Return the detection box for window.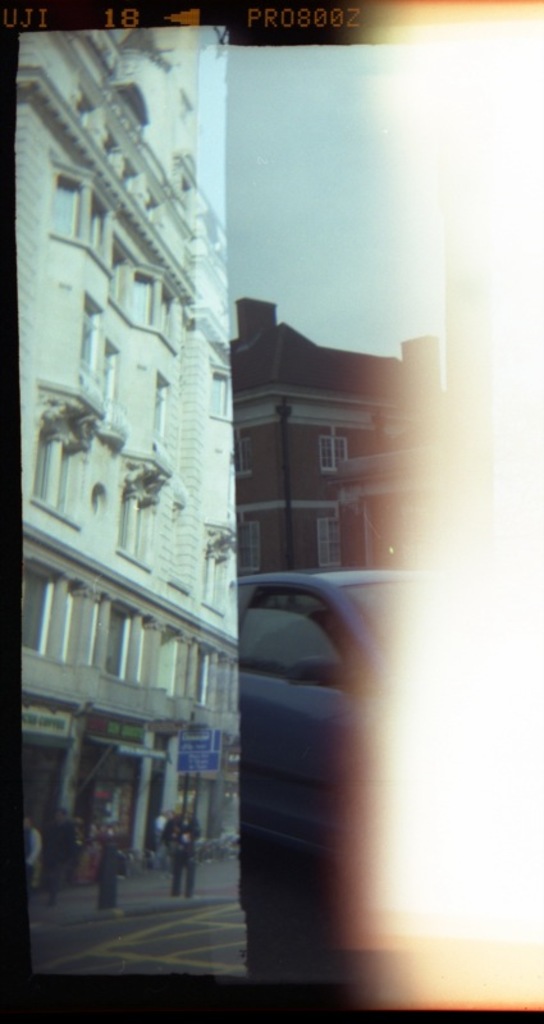
18 558 45 659.
